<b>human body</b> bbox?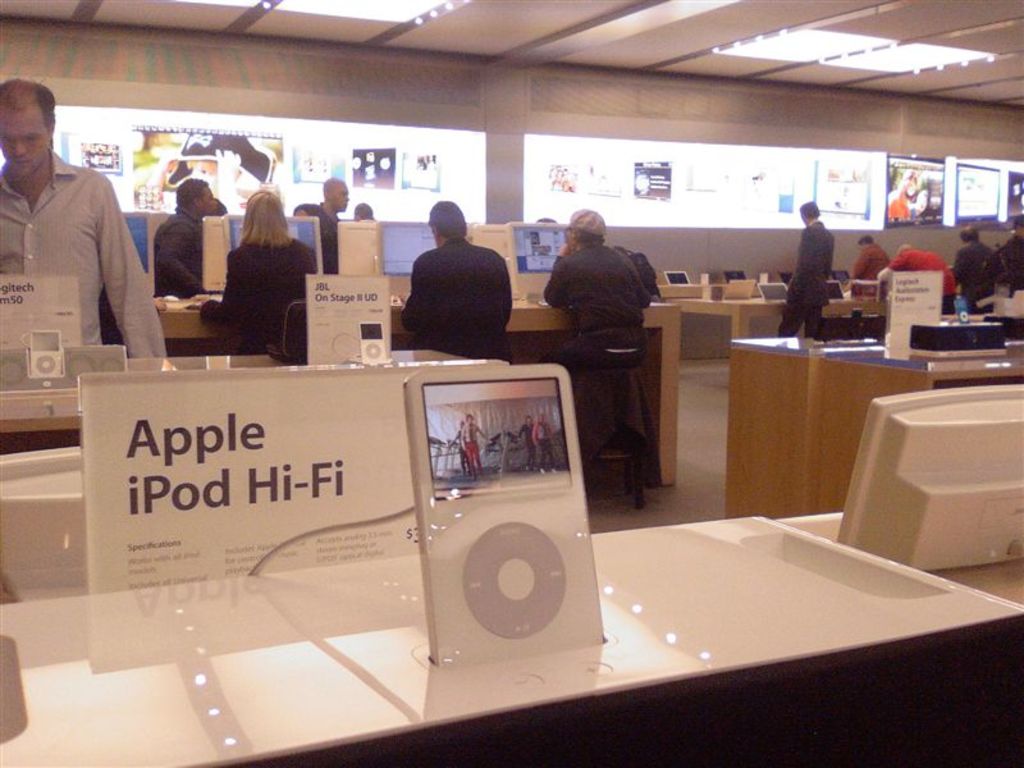
bbox=[951, 221, 996, 314]
